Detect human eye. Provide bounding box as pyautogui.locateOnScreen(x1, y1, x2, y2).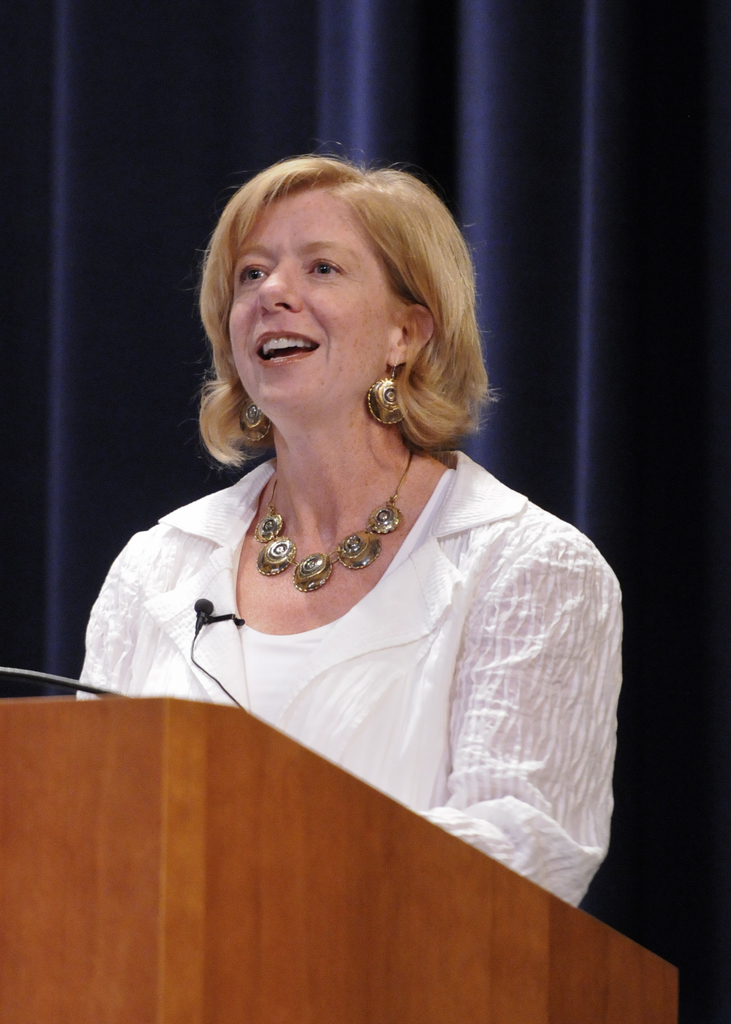
pyautogui.locateOnScreen(239, 261, 272, 289).
